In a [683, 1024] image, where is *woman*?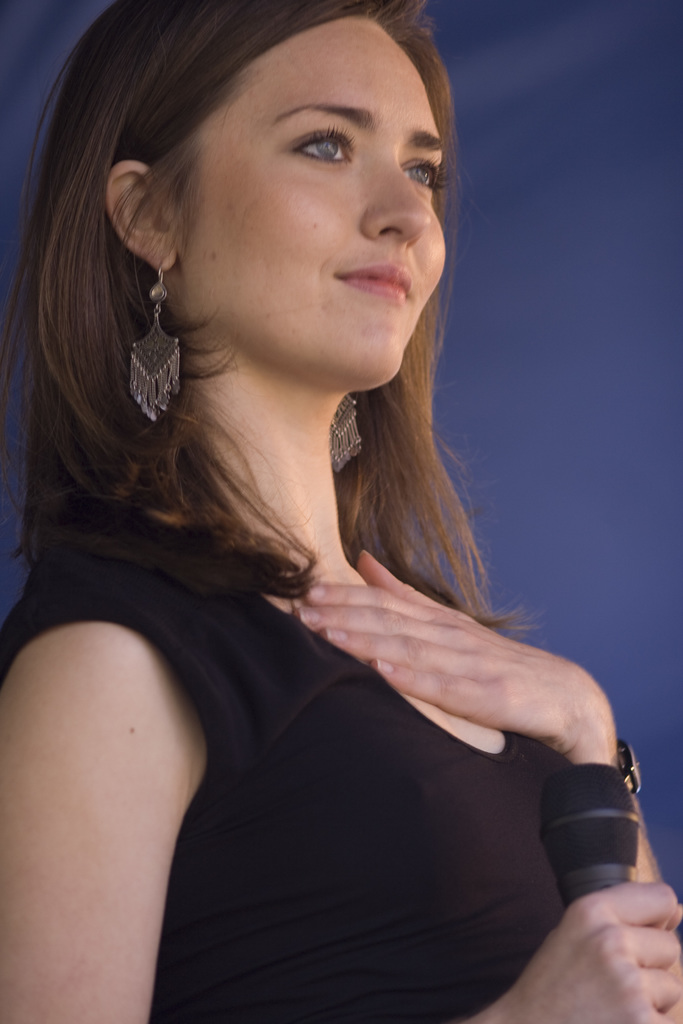
pyautogui.locateOnScreen(0, 0, 682, 1023).
